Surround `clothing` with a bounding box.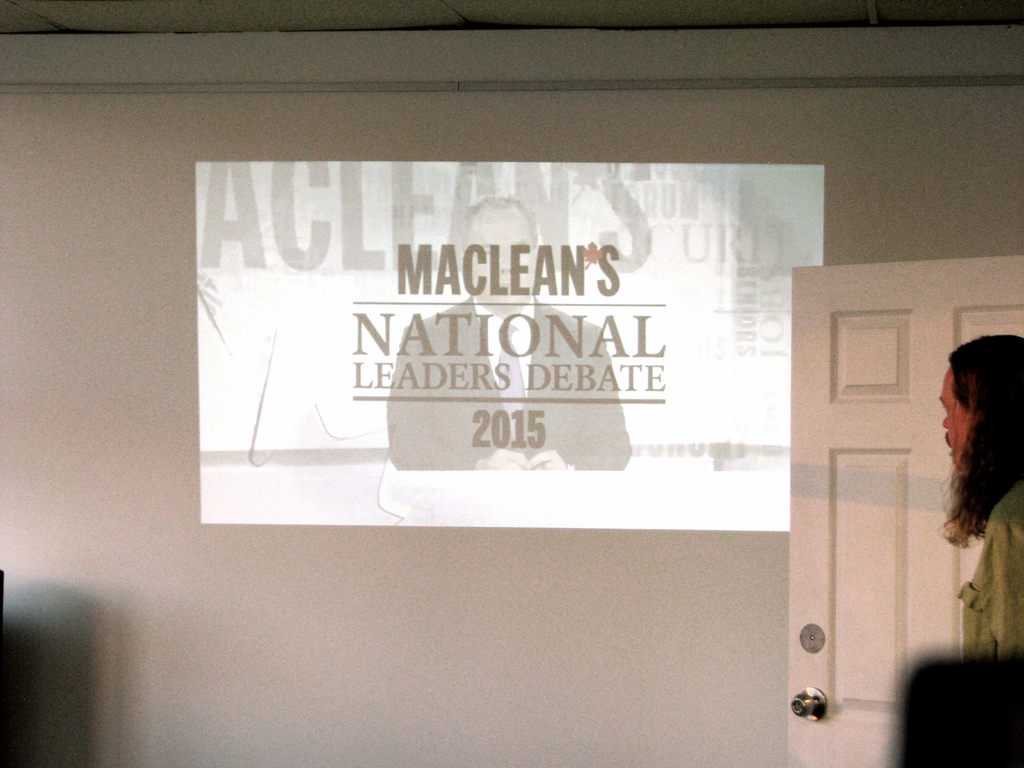
387:295:630:472.
